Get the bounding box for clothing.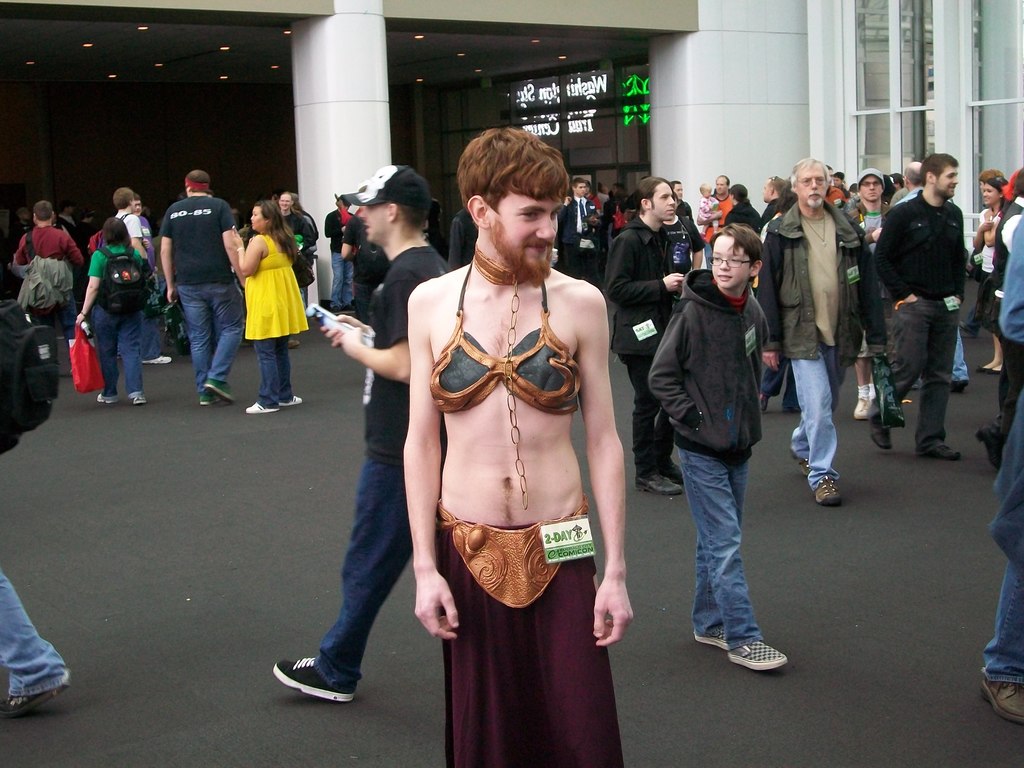
box=[719, 197, 758, 238].
